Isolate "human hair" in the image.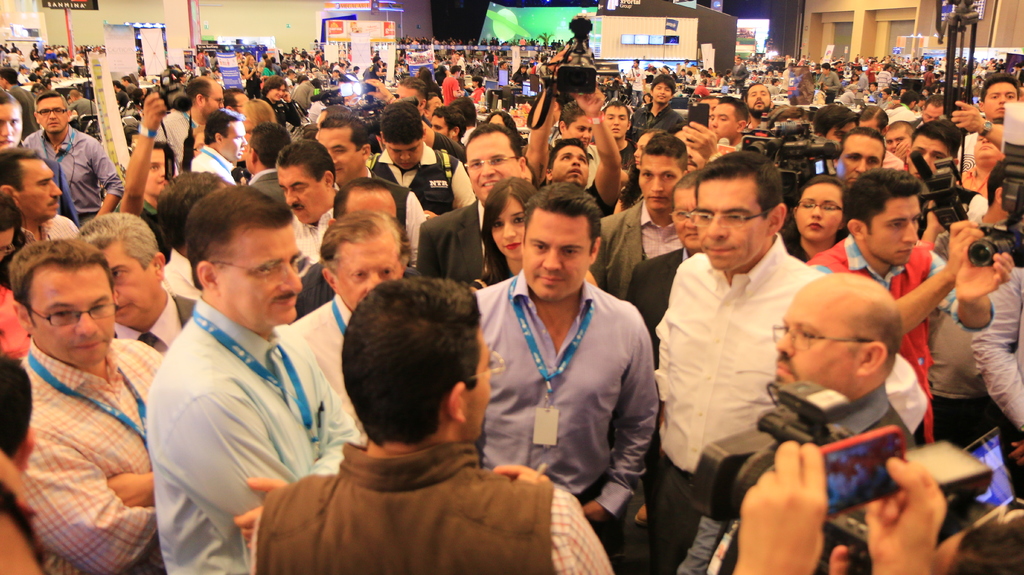
Isolated region: left=0, top=88, right=24, bottom=121.
